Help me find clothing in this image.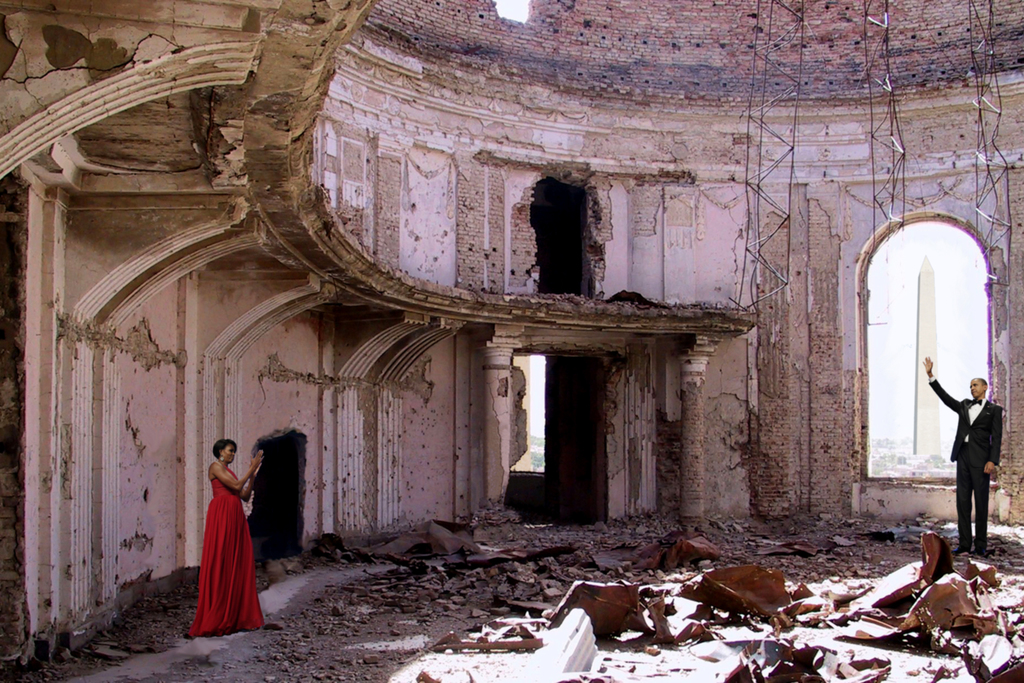
Found it: {"x1": 177, "y1": 466, "x2": 254, "y2": 630}.
